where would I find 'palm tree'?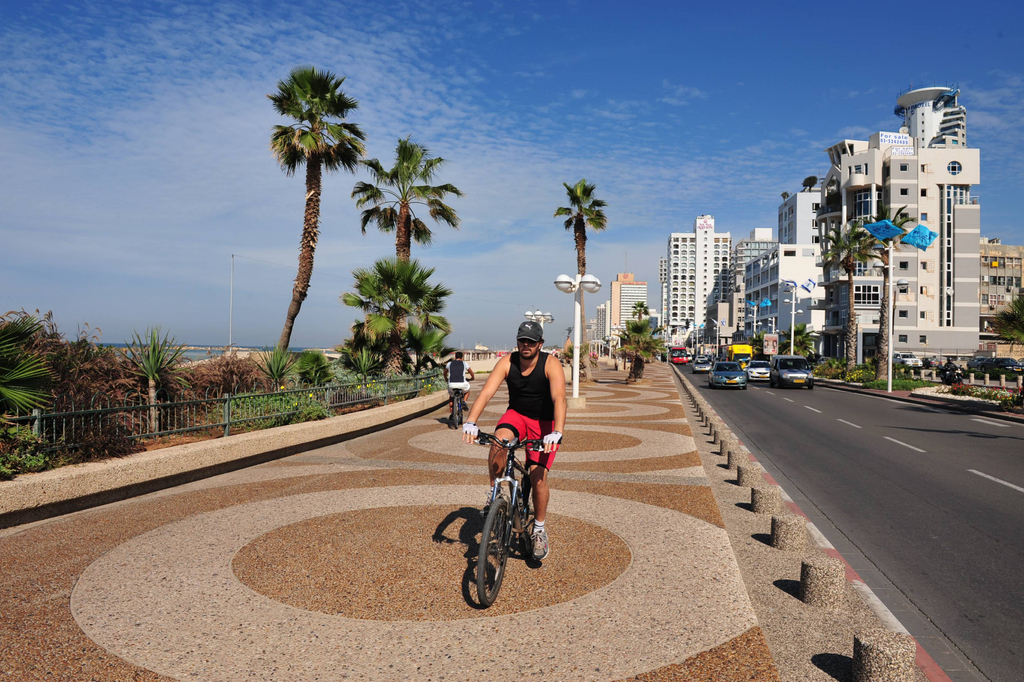
At <box>548,175,610,380</box>.
